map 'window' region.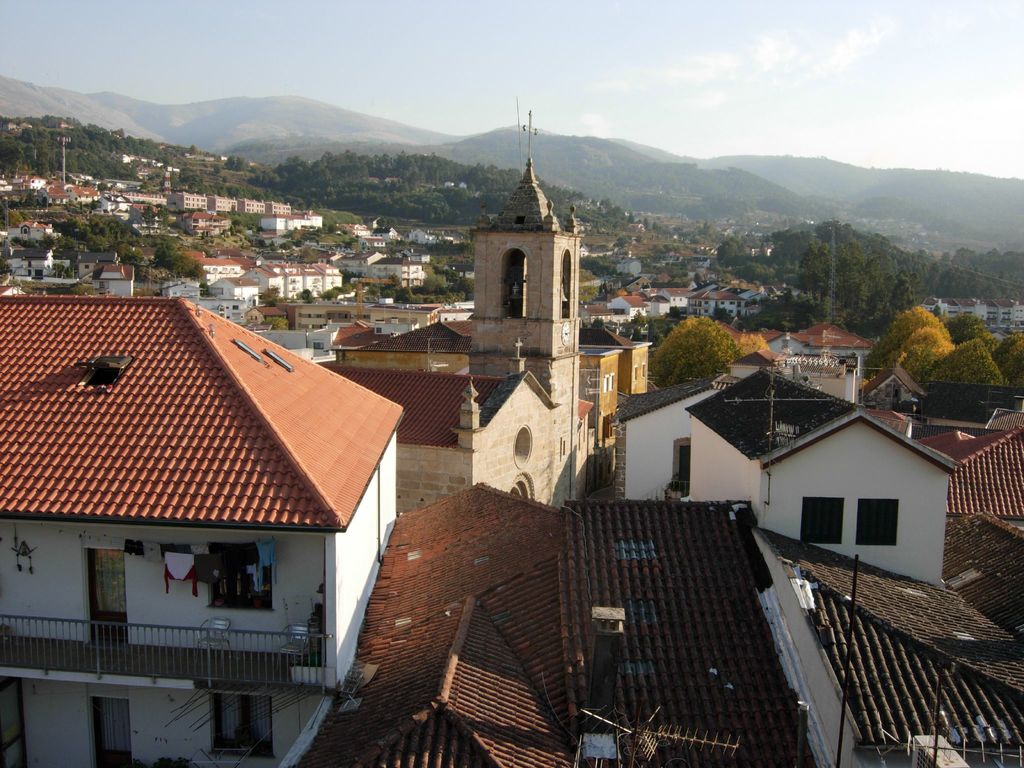
Mapped to left=802, top=495, right=845, bottom=543.
